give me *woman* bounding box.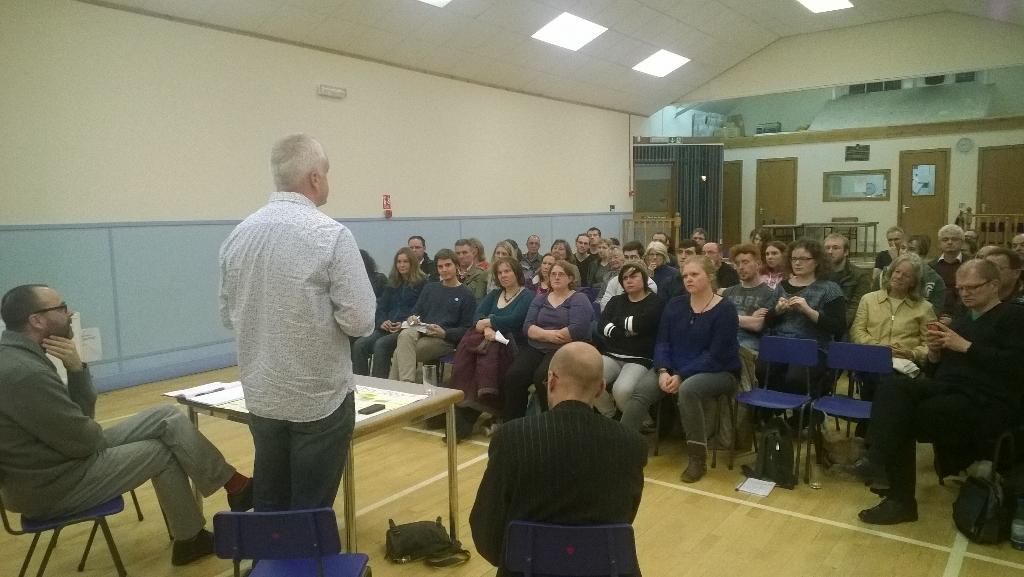
left=505, top=241, right=523, bottom=262.
